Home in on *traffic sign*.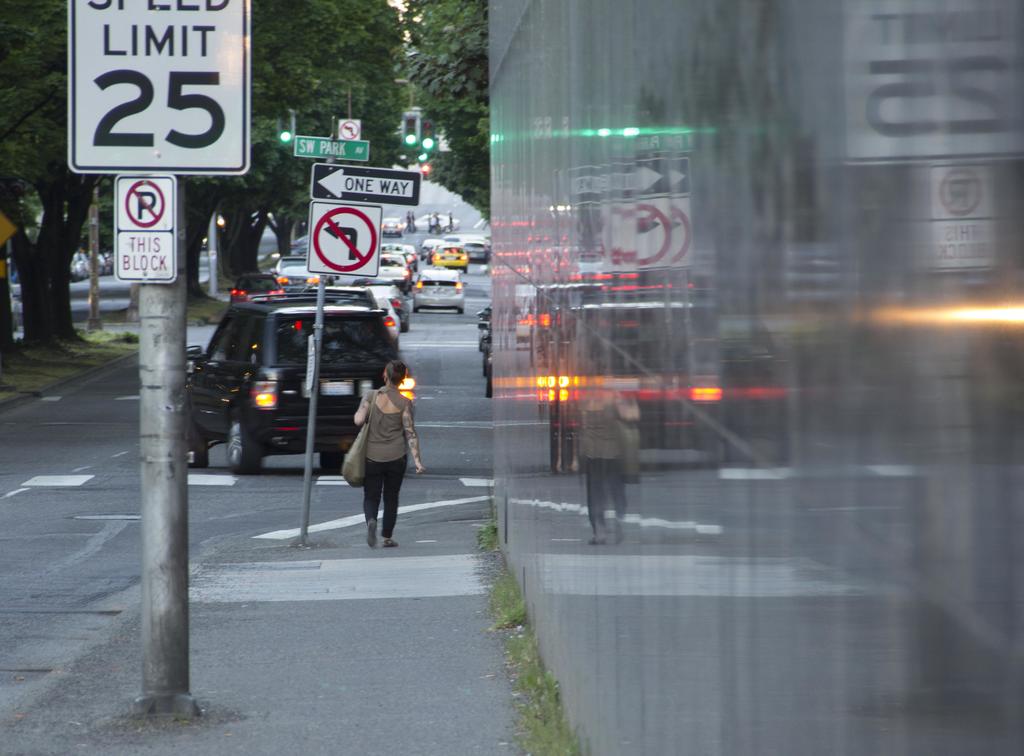
Homed in at (122,176,166,230).
